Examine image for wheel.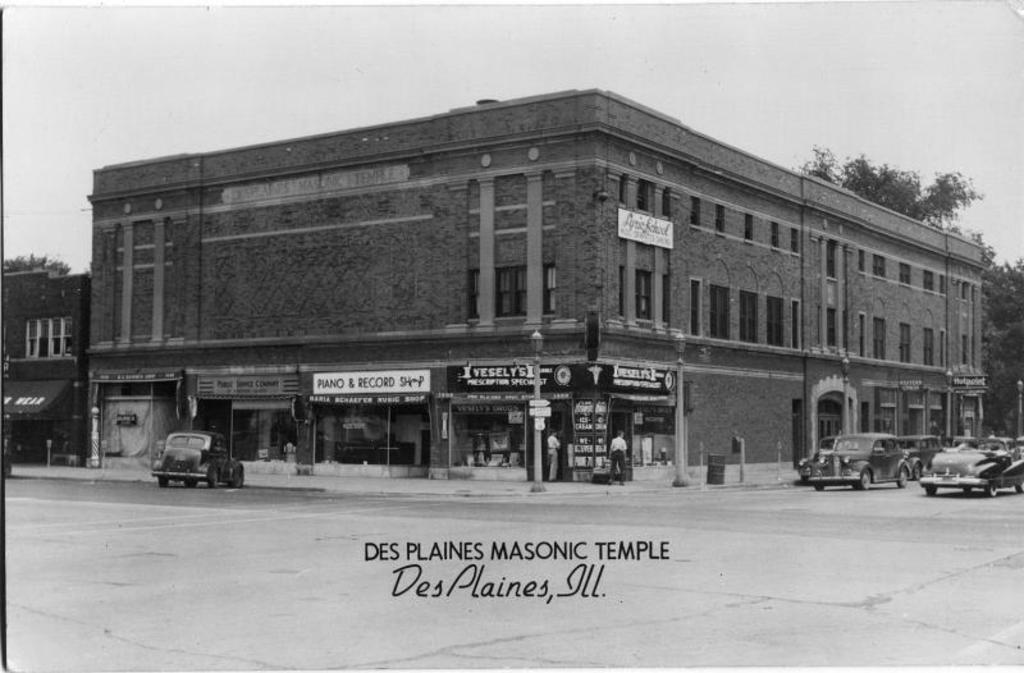
Examination result: left=815, top=482, right=827, bottom=491.
